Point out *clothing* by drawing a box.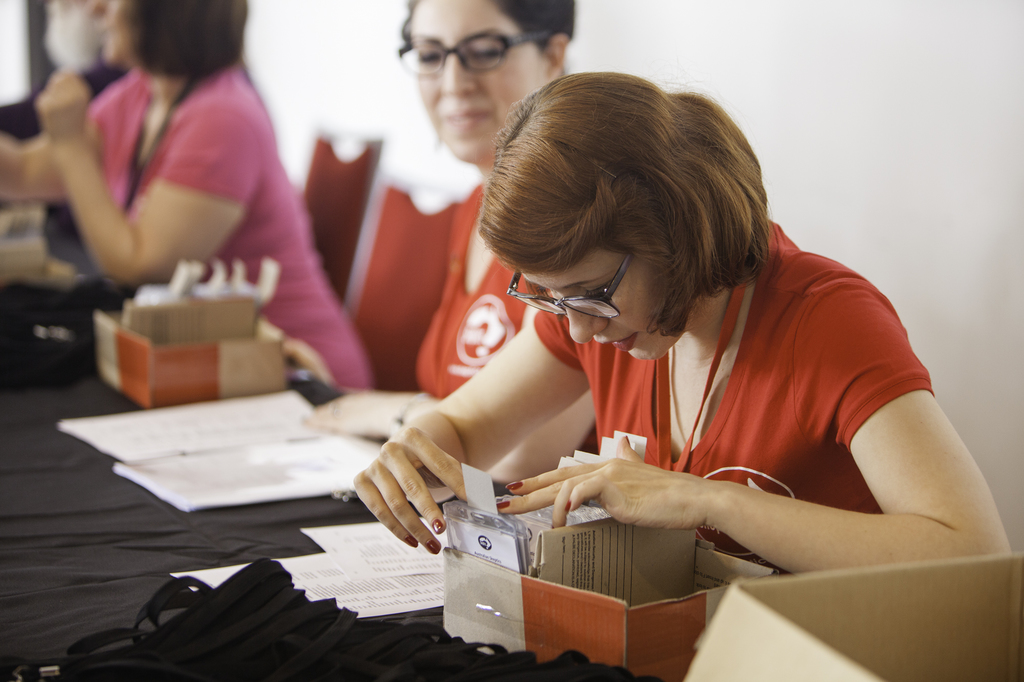
bbox(408, 176, 562, 401).
